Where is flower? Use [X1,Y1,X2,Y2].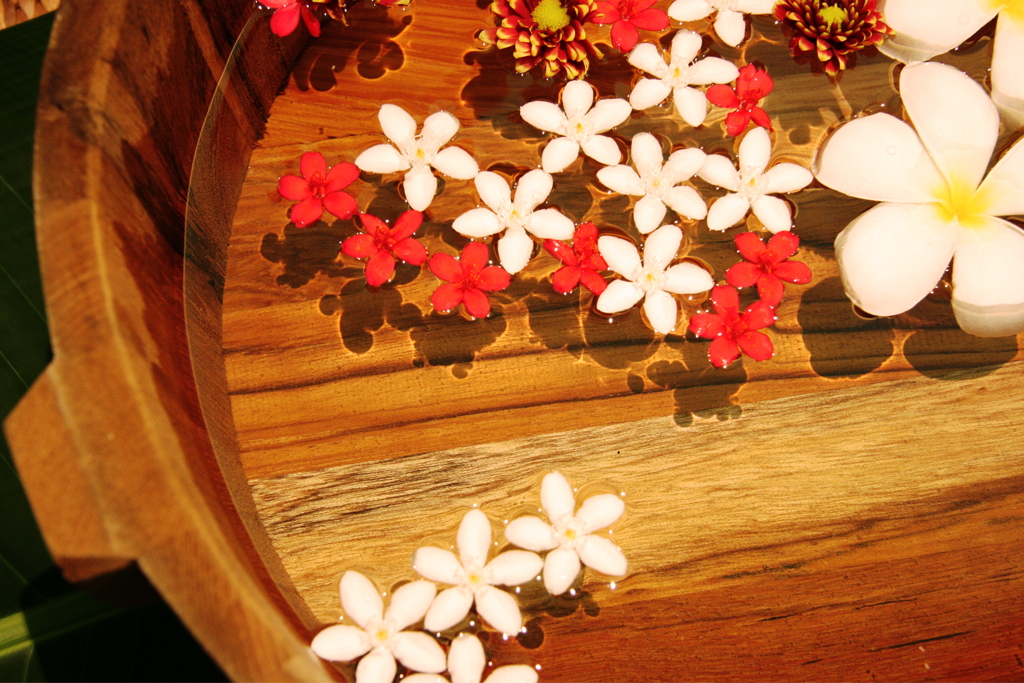
[496,470,627,602].
